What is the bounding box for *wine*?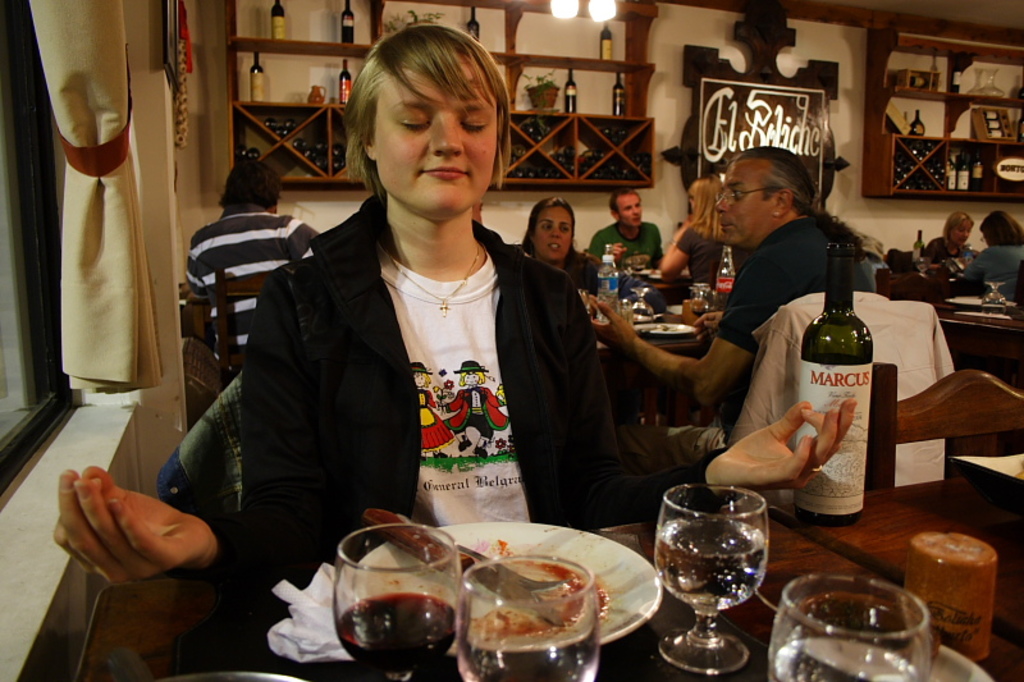
(x1=338, y1=0, x2=355, y2=42).
